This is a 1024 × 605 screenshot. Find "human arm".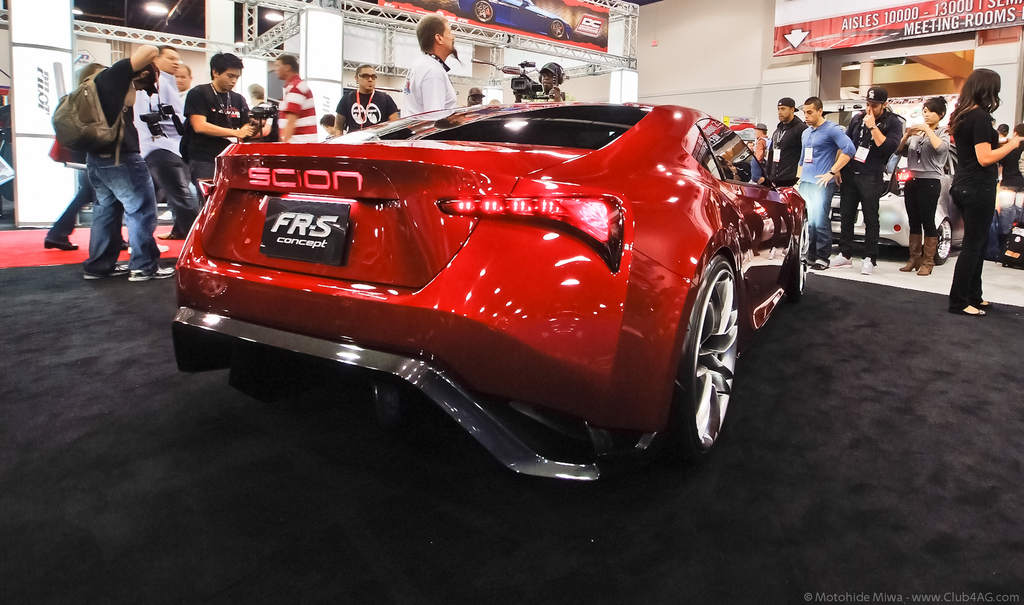
Bounding box: x1=116, y1=40, x2=167, y2=88.
